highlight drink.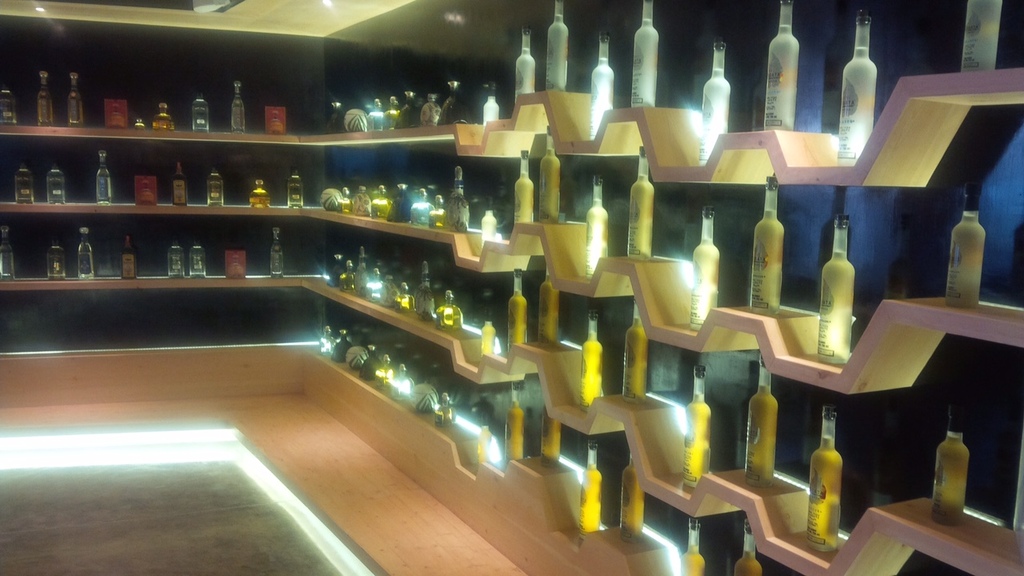
Highlighted region: region(962, 0, 1001, 70).
